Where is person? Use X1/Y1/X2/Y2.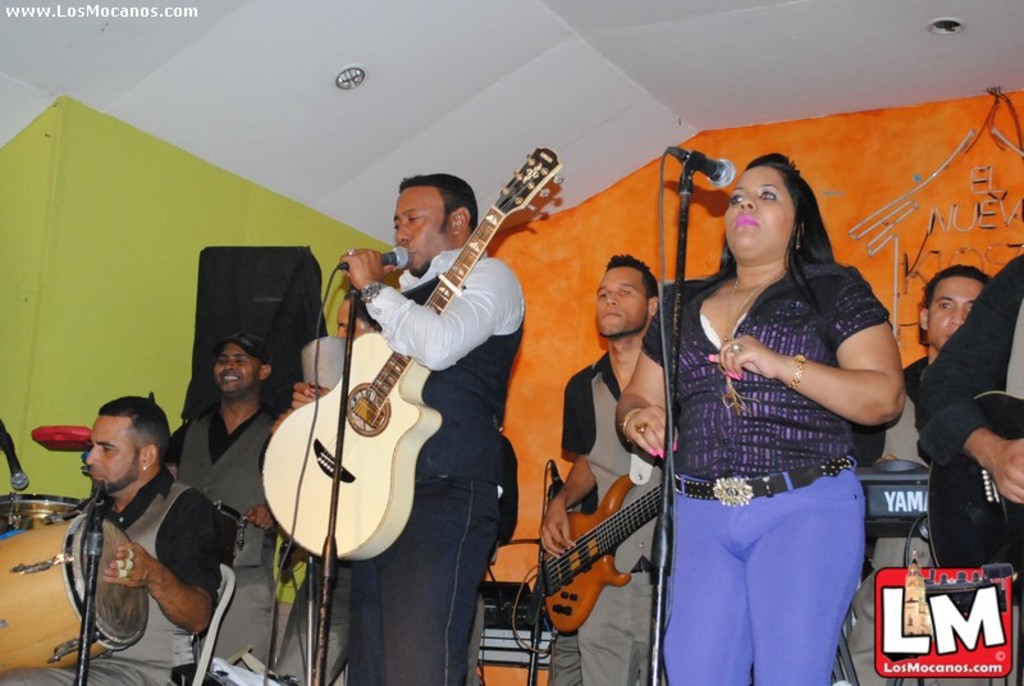
161/326/285/673.
